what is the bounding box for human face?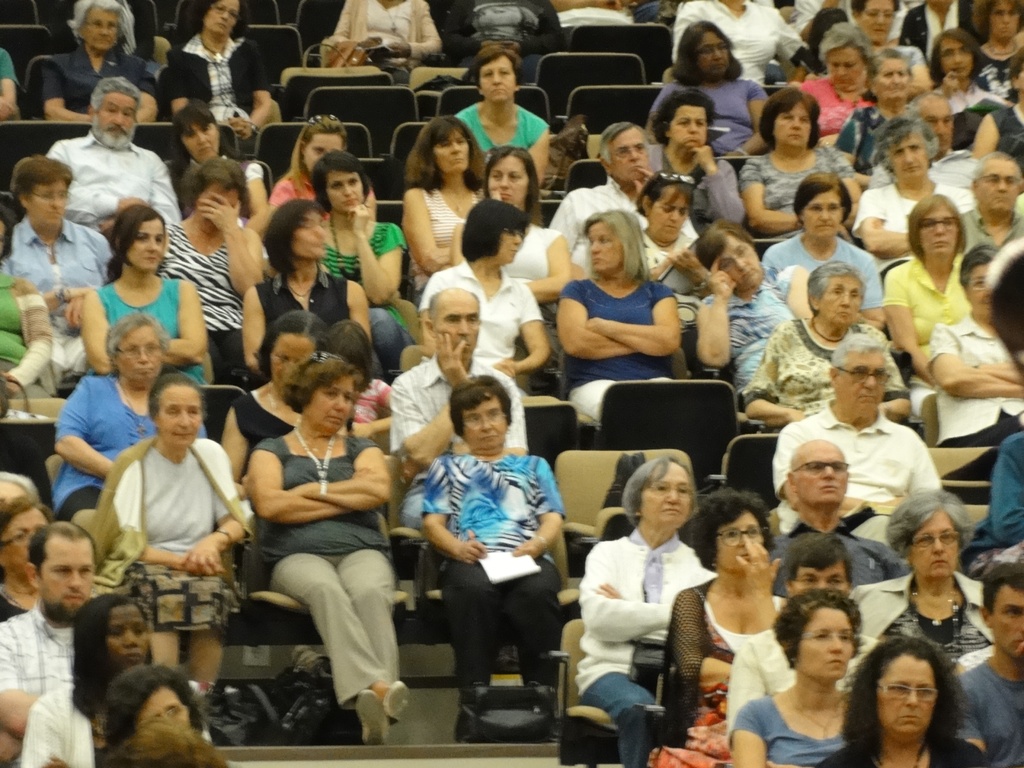
(left=589, top=223, right=627, bottom=274).
